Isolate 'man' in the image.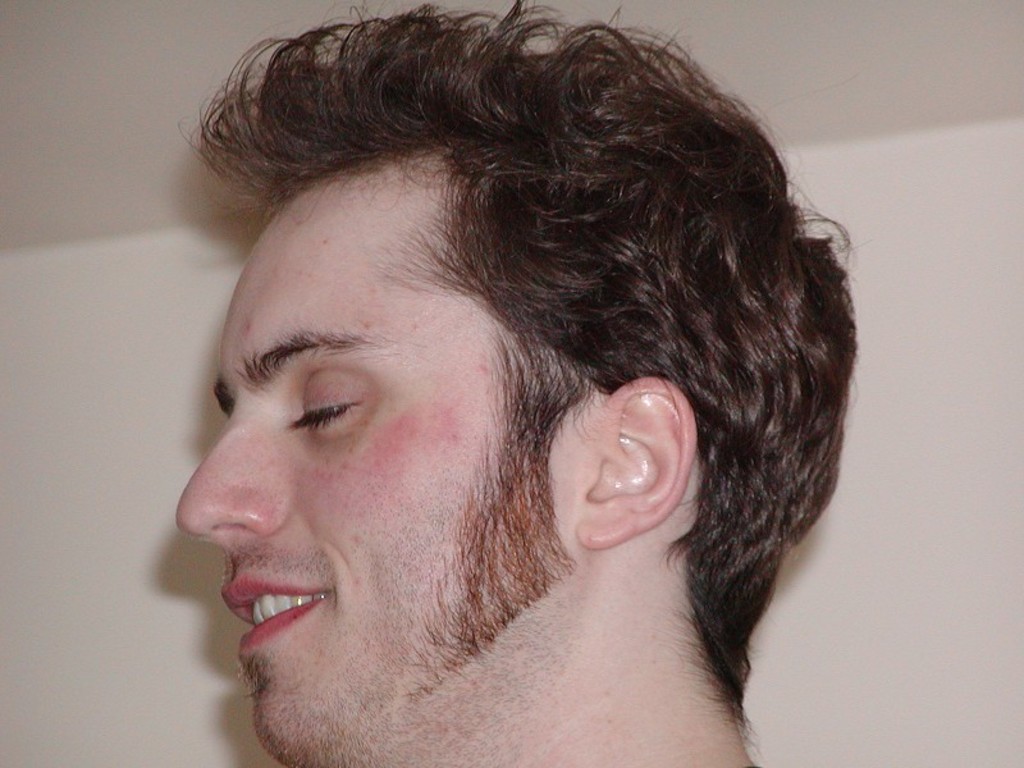
Isolated region: pyautogui.locateOnScreen(174, 8, 856, 767).
